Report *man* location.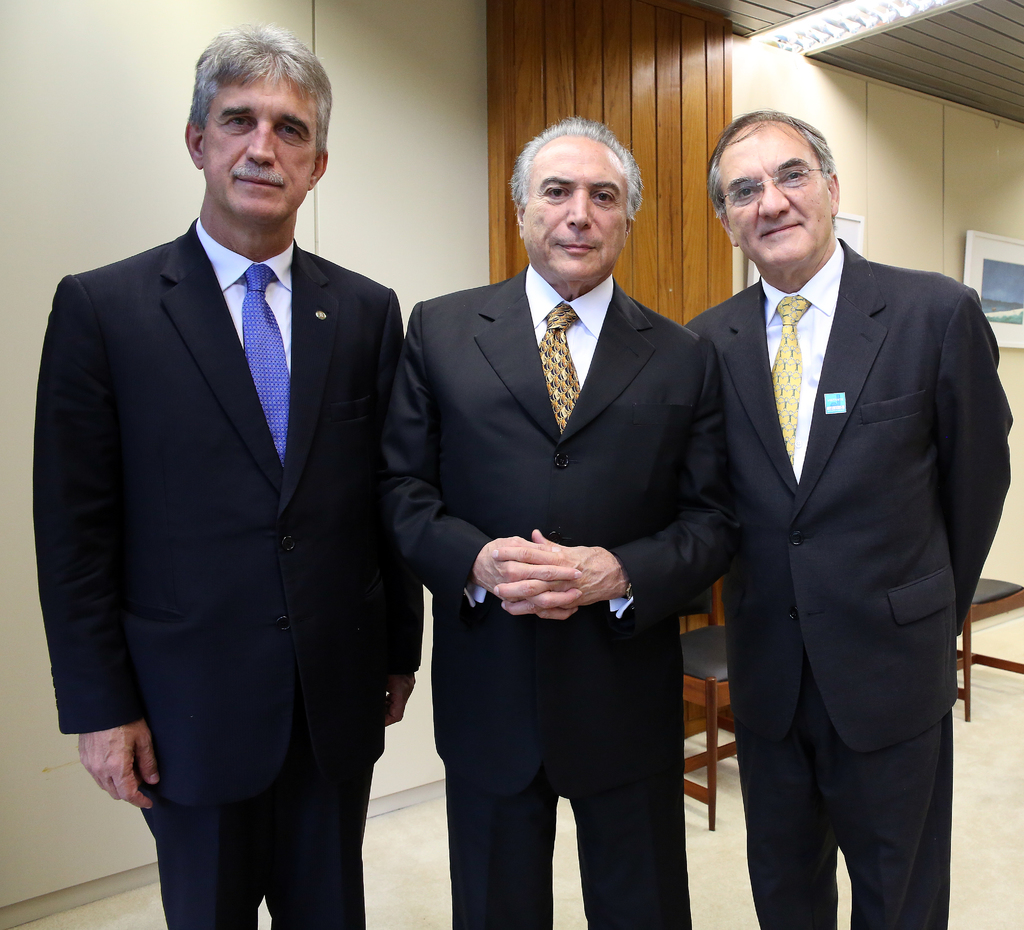
Report: pyautogui.locateOnScreen(33, 20, 422, 903).
